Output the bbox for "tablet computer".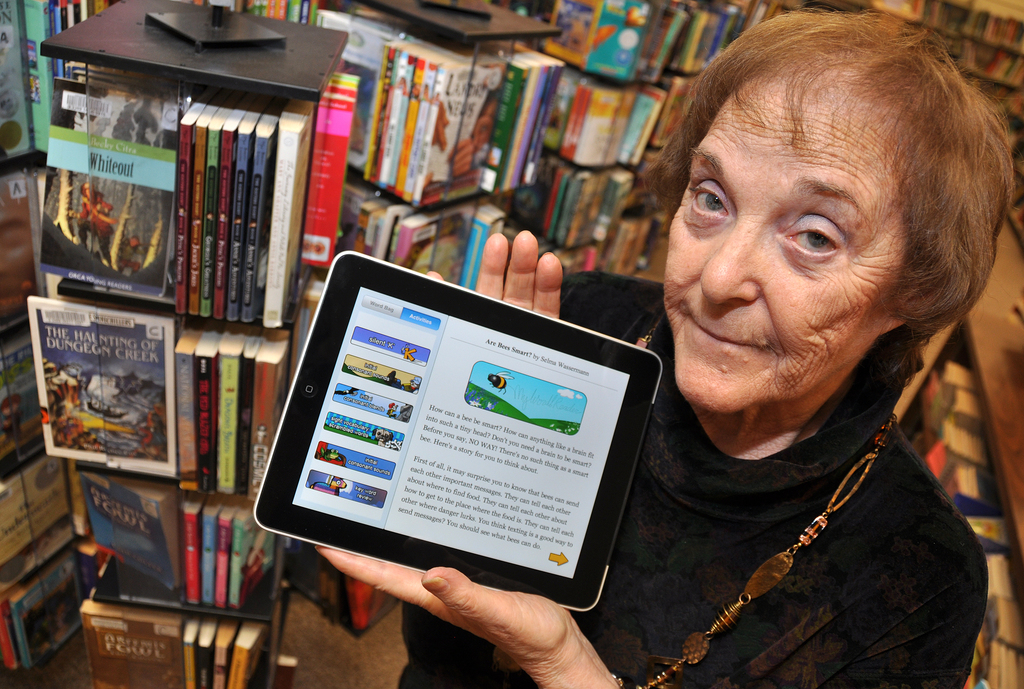
[254,249,664,613].
